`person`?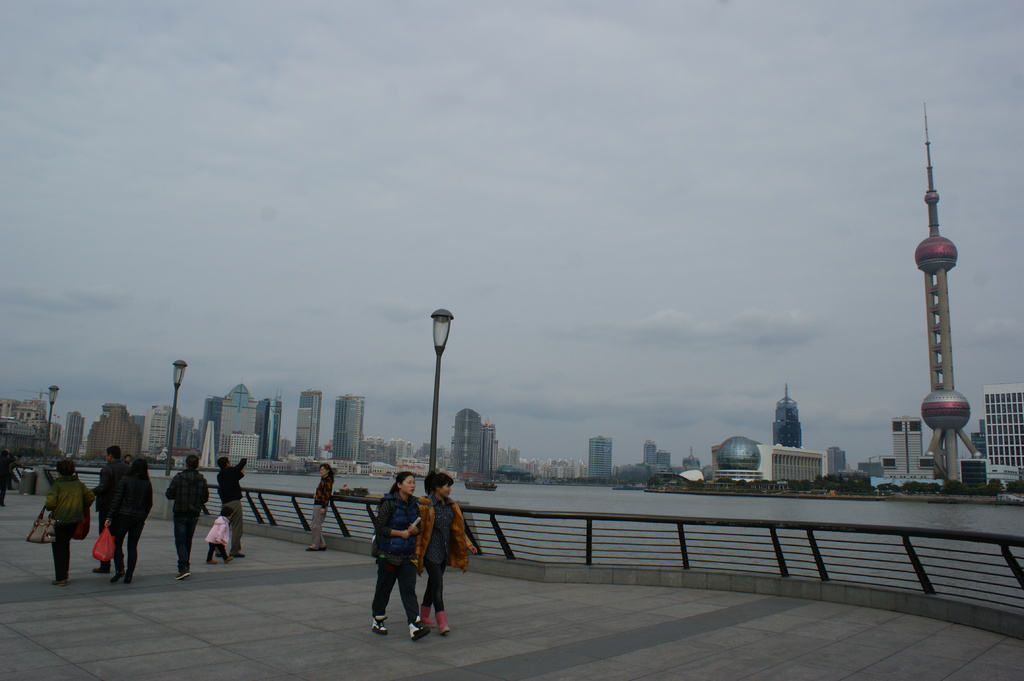
bbox=(303, 459, 335, 550)
